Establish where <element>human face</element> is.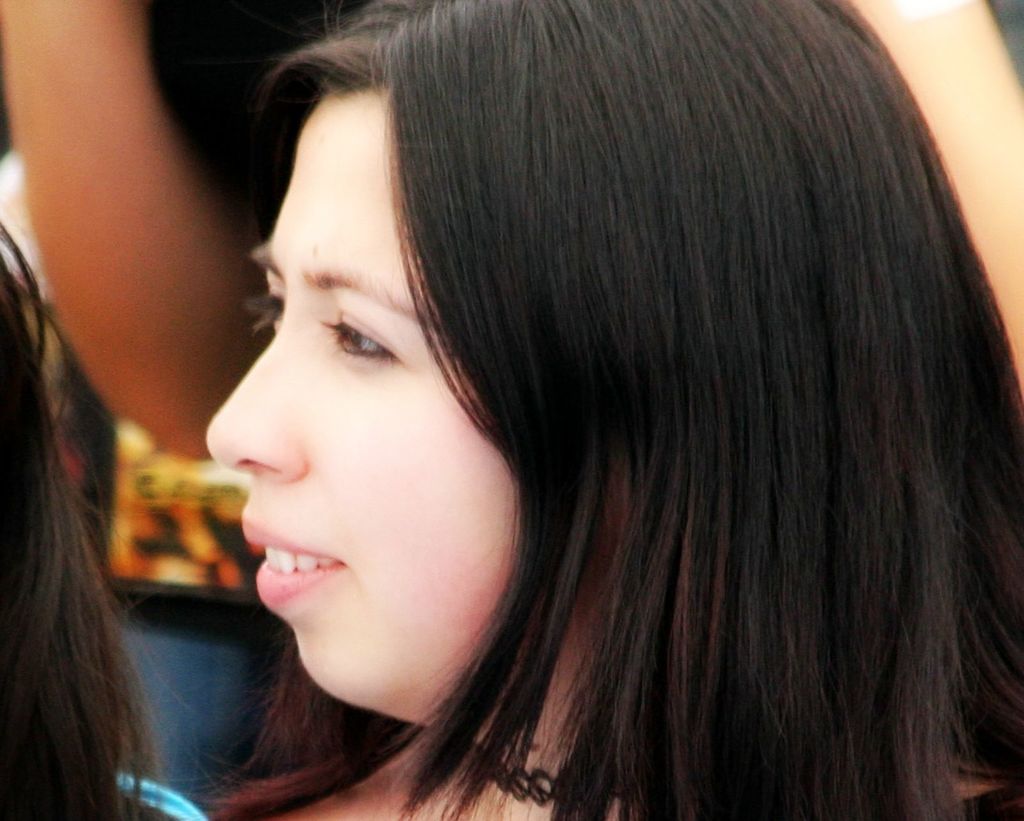
Established at [left=202, top=74, right=621, bottom=711].
